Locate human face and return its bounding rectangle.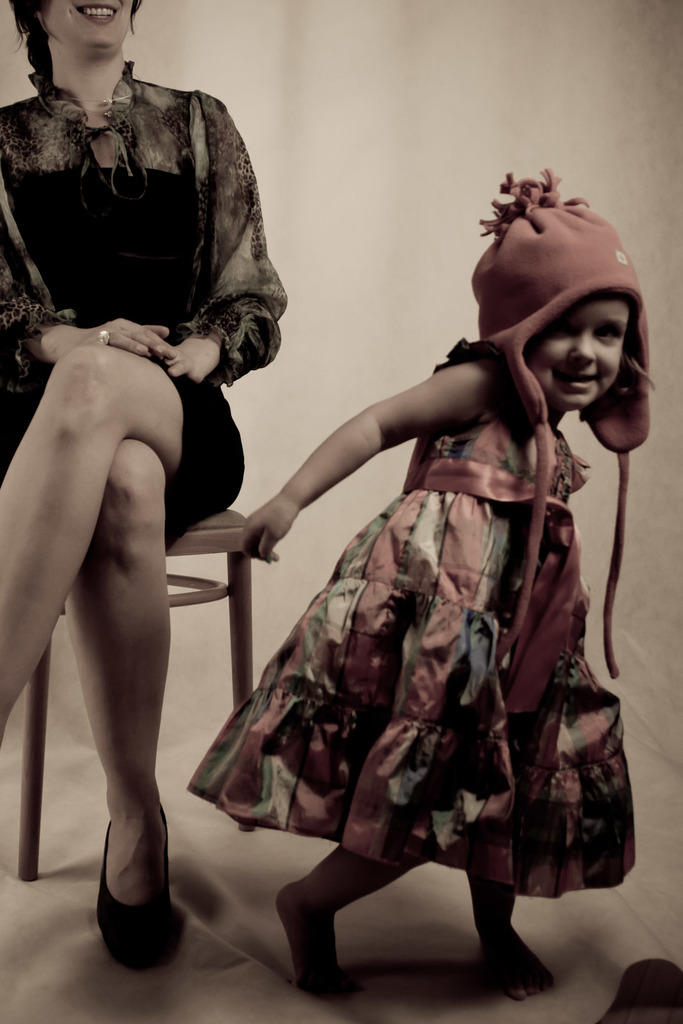
[x1=39, y1=0, x2=133, y2=49].
